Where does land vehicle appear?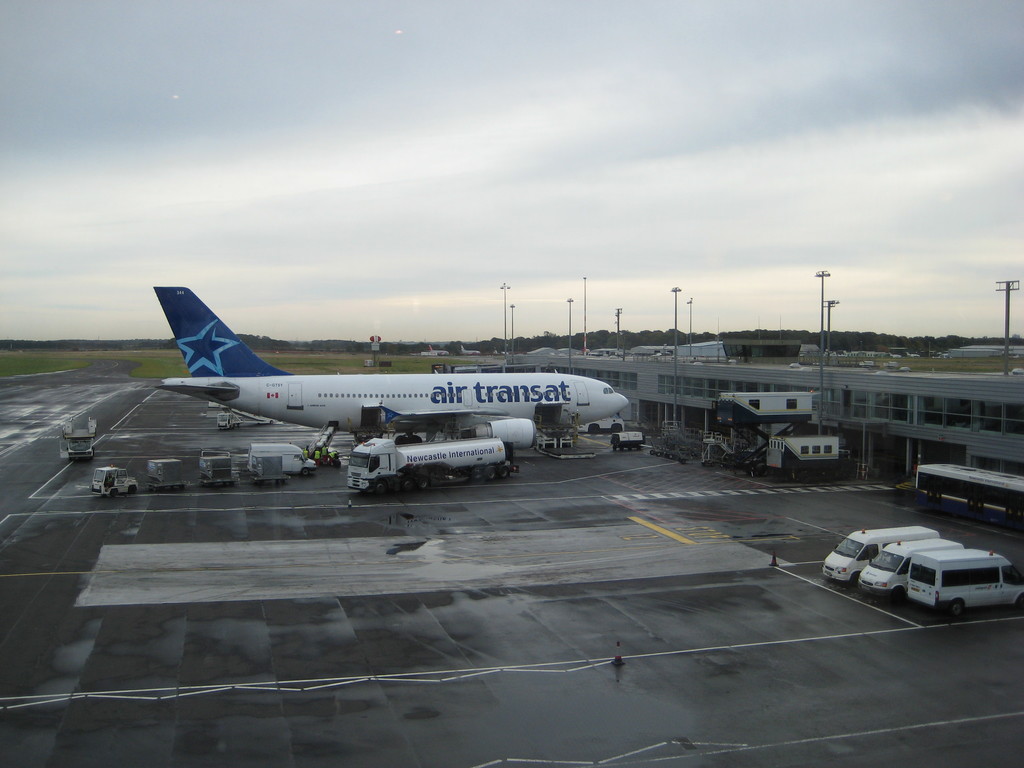
Appears at detection(62, 421, 99, 463).
